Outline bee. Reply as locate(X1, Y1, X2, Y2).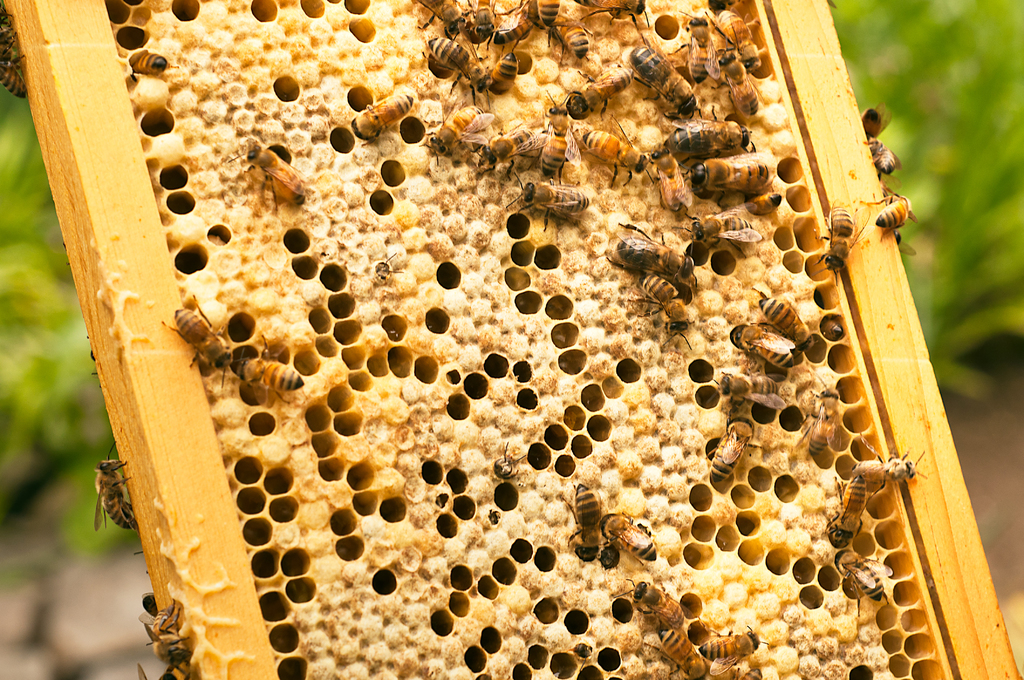
locate(668, 19, 740, 83).
